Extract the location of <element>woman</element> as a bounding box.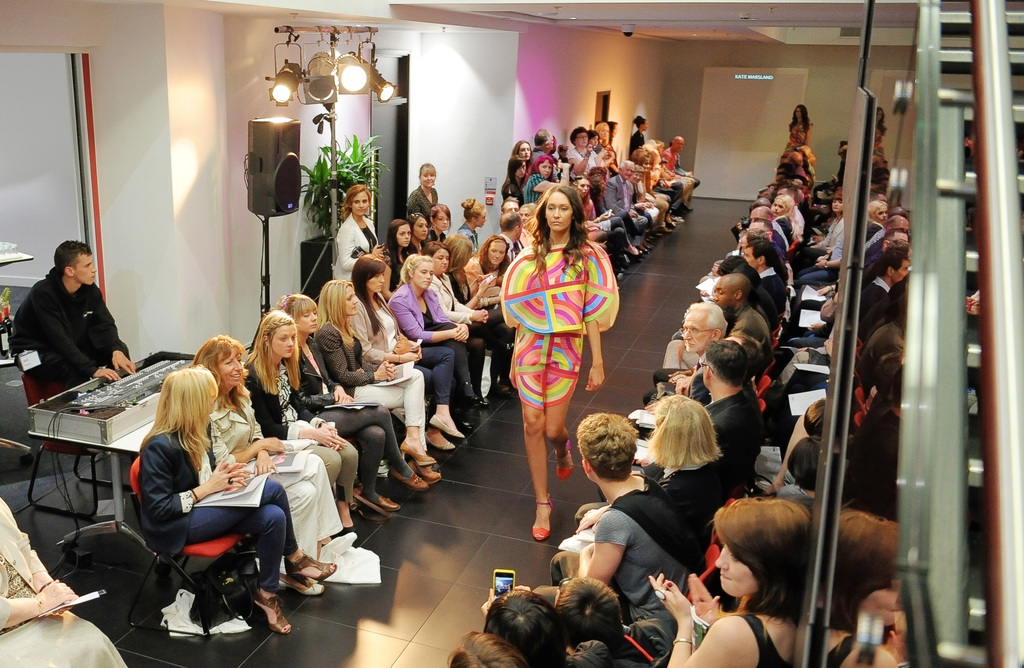
<bbox>630, 110, 652, 164</bbox>.
